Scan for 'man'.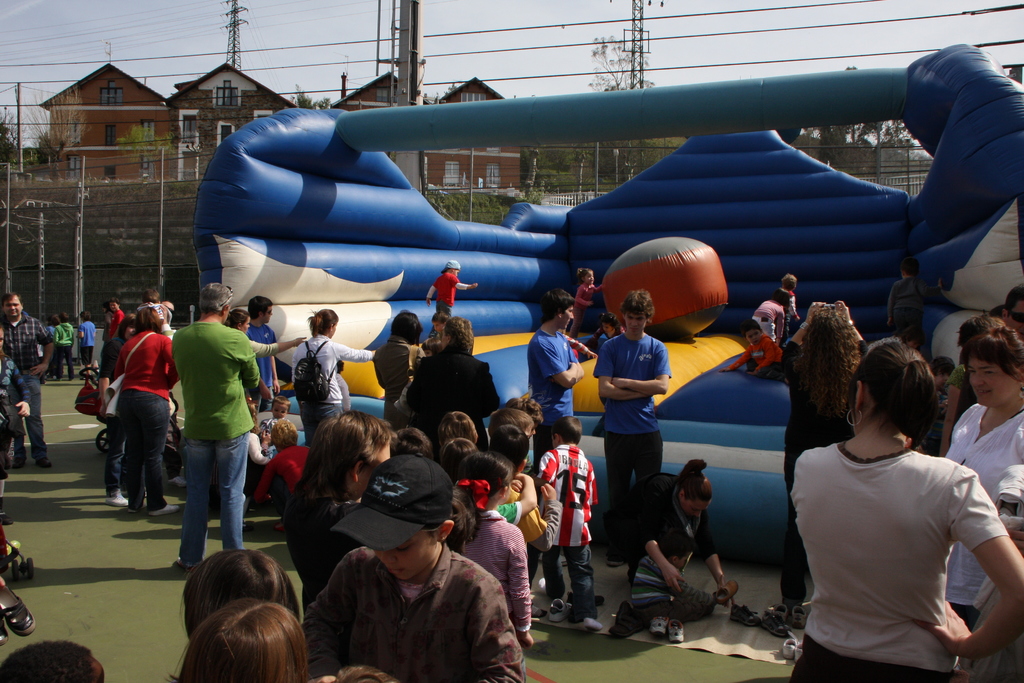
Scan result: {"left": 594, "top": 289, "right": 673, "bottom": 567}.
